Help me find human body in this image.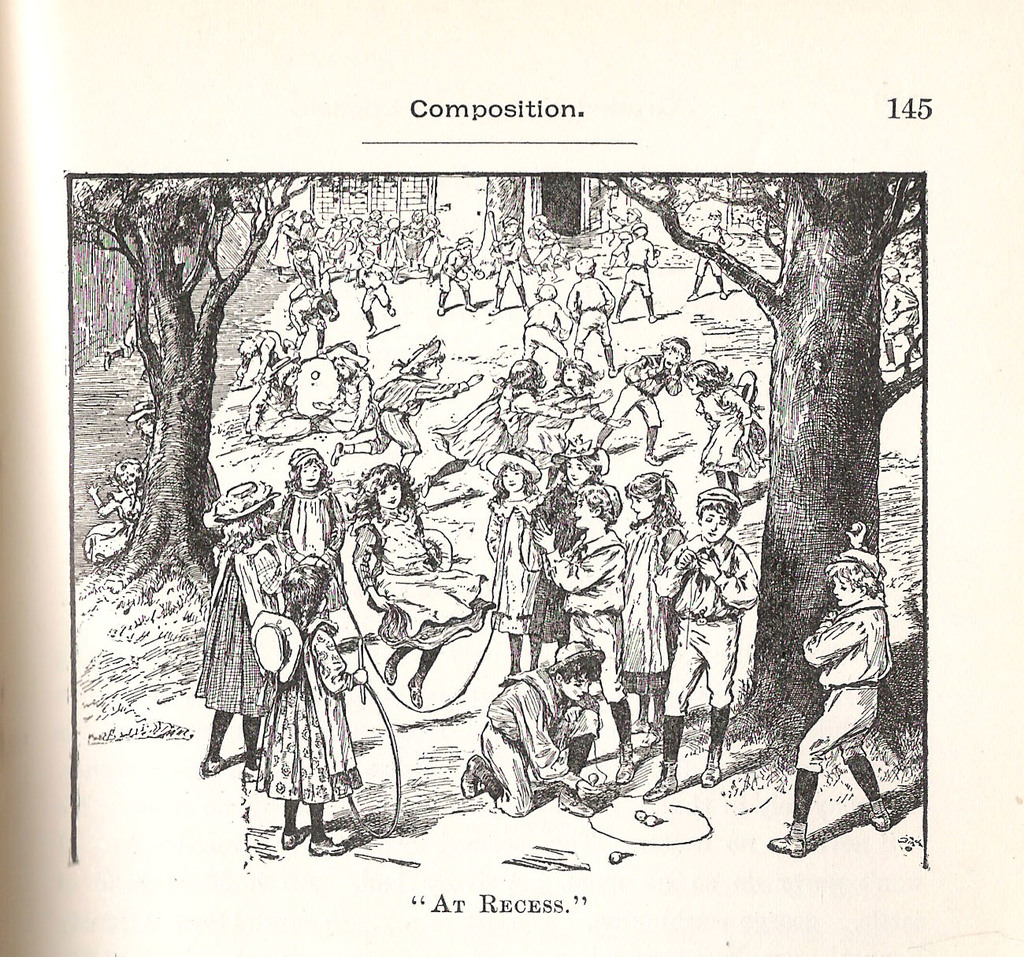
Found it: 360,258,401,343.
